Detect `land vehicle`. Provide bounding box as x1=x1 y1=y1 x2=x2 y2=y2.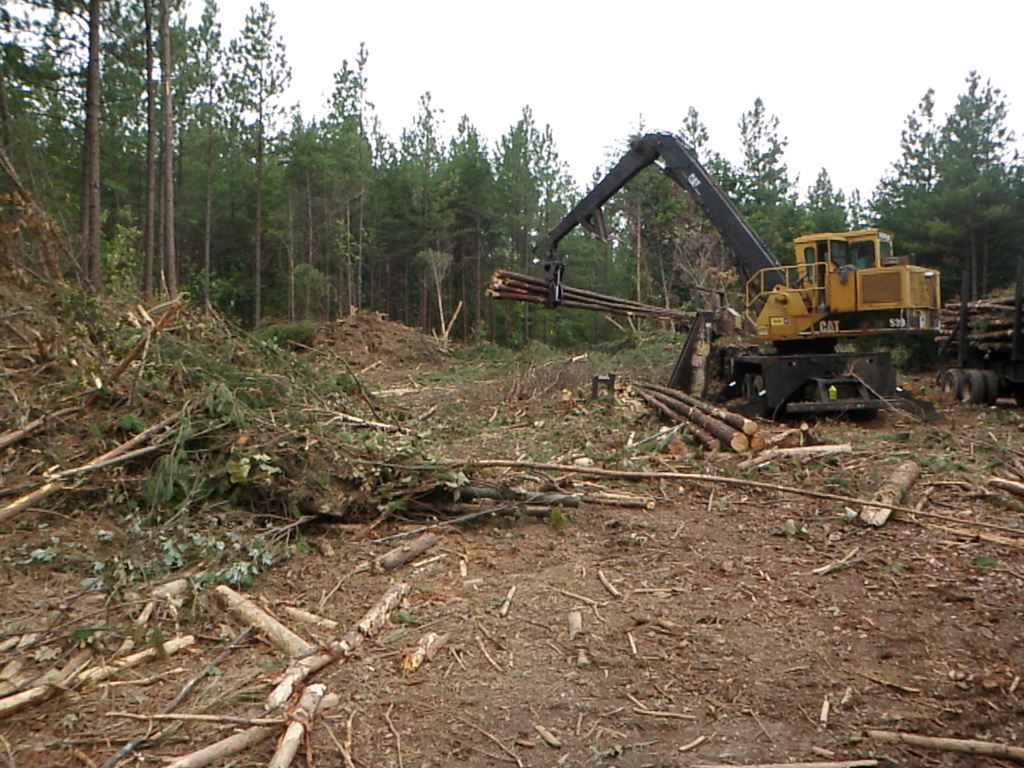
x1=936 y1=255 x2=1023 y2=404.
